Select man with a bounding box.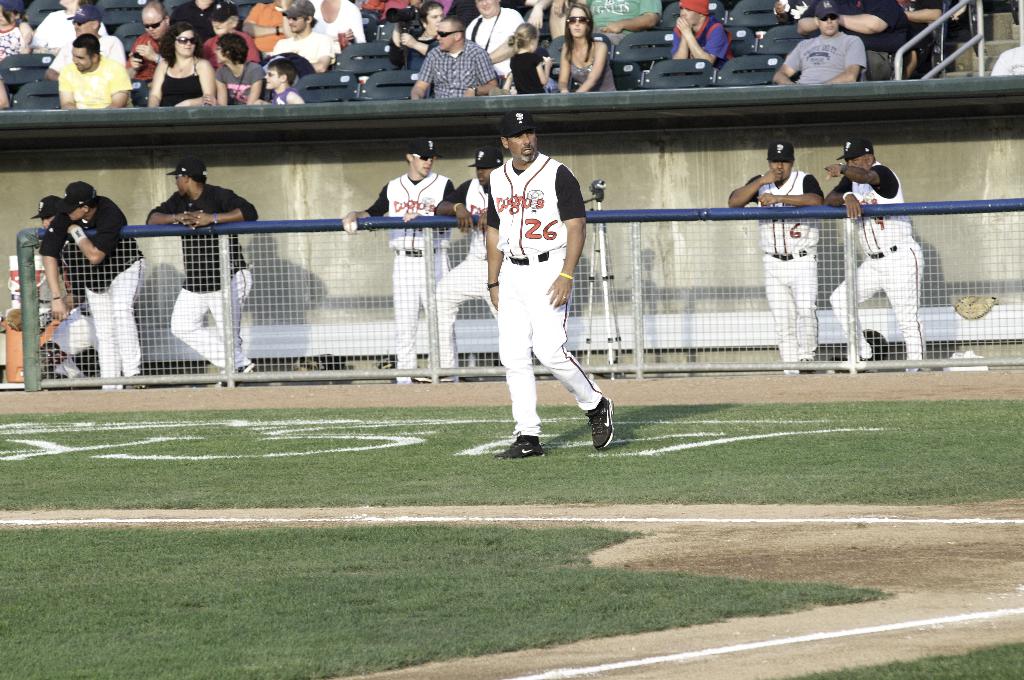
detection(674, 0, 737, 62).
